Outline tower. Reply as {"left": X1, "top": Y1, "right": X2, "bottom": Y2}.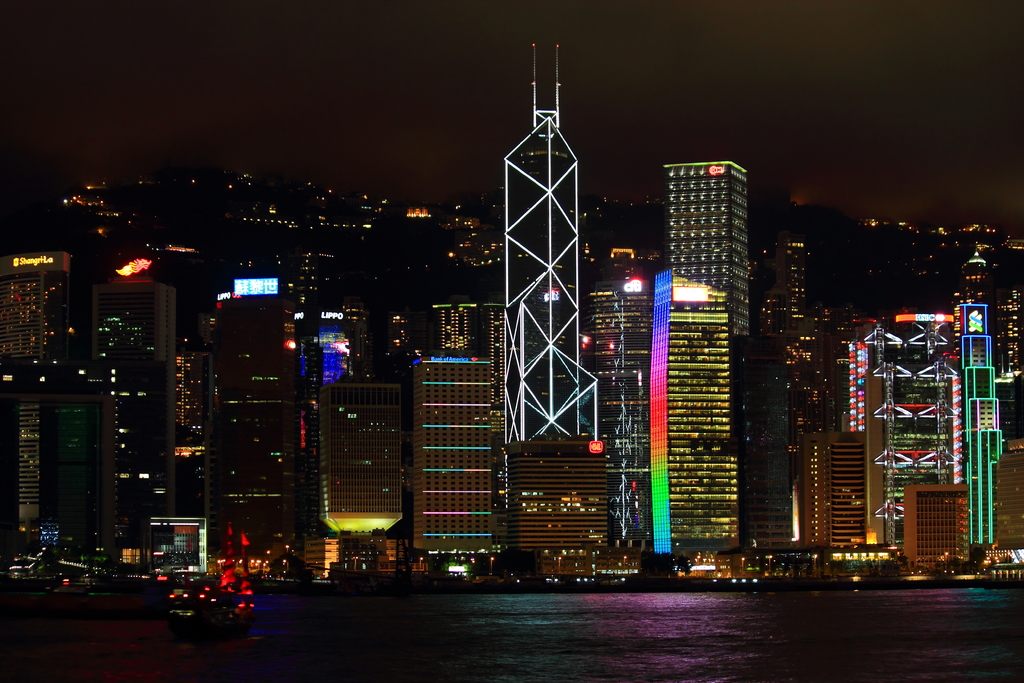
{"left": 664, "top": 150, "right": 764, "bottom": 555}.
